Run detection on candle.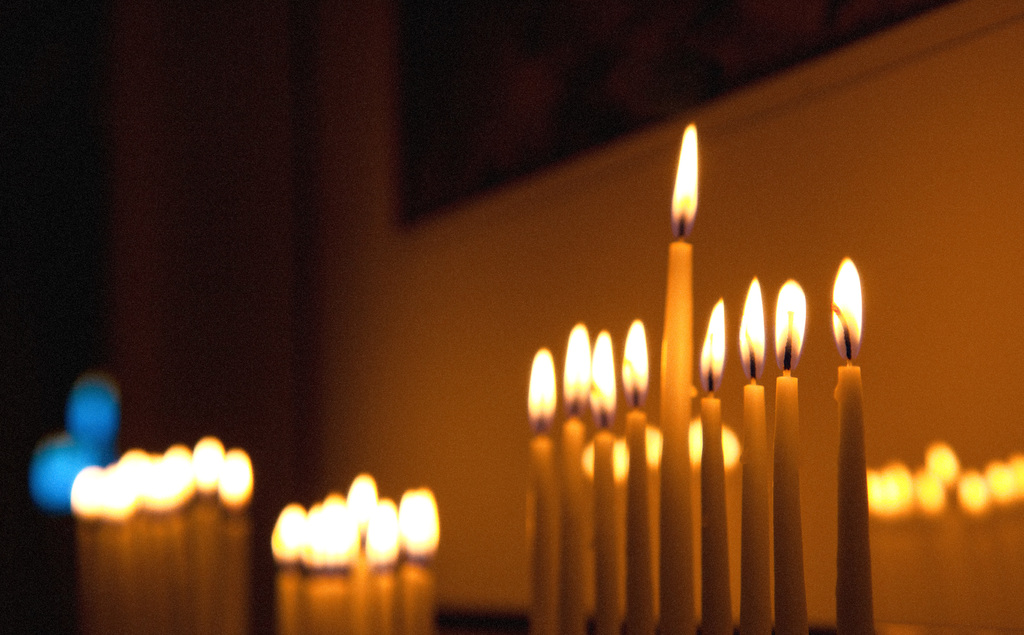
Result: (x1=700, y1=296, x2=729, y2=629).
